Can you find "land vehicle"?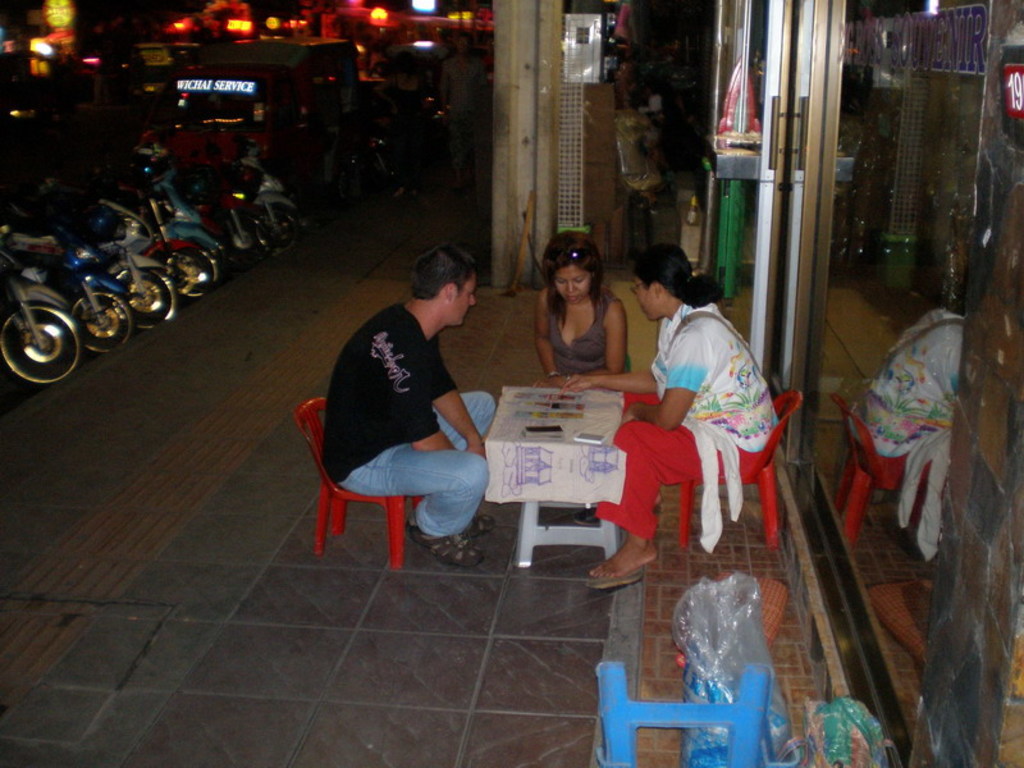
Yes, bounding box: Rect(3, 223, 76, 387).
